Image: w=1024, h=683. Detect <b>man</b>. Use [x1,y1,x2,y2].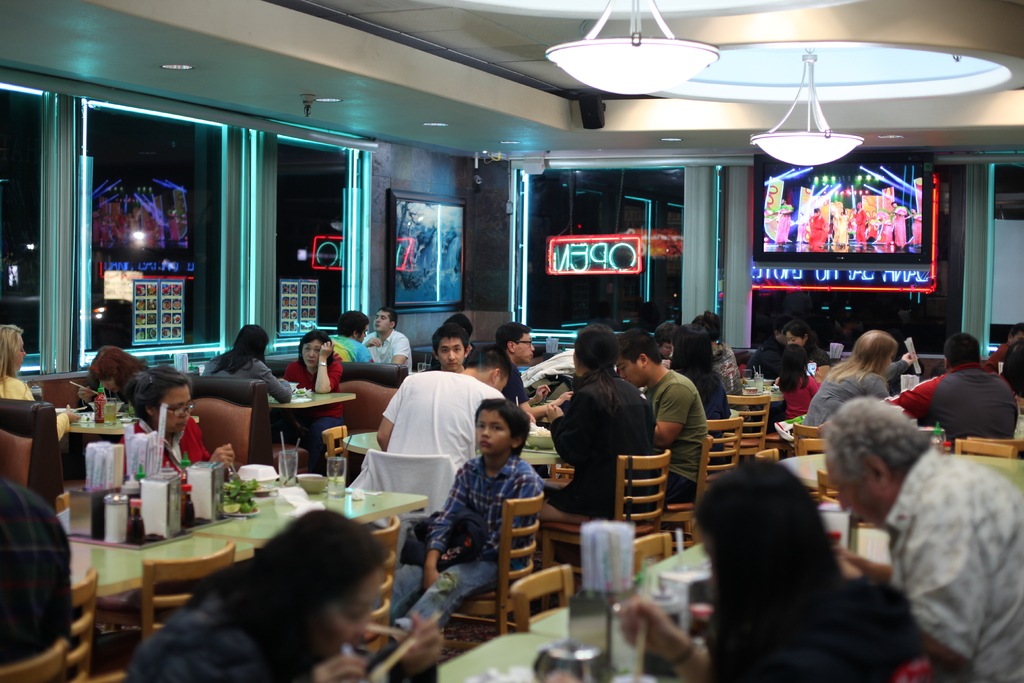
[652,318,678,361].
